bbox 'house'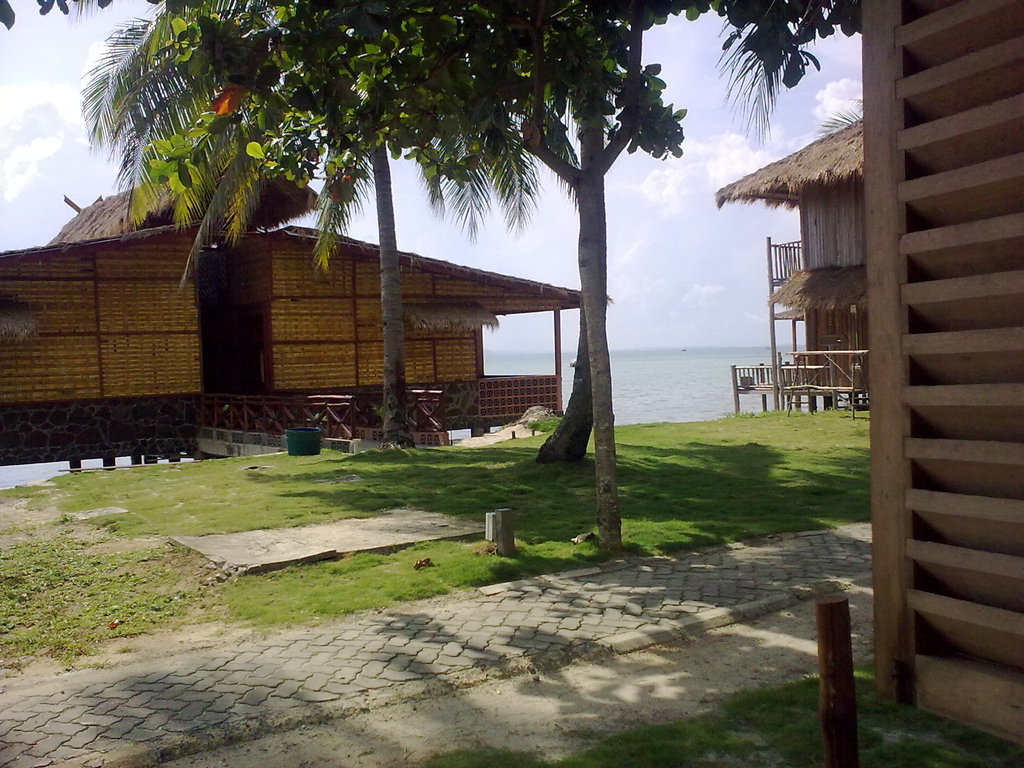
707/111/883/419
